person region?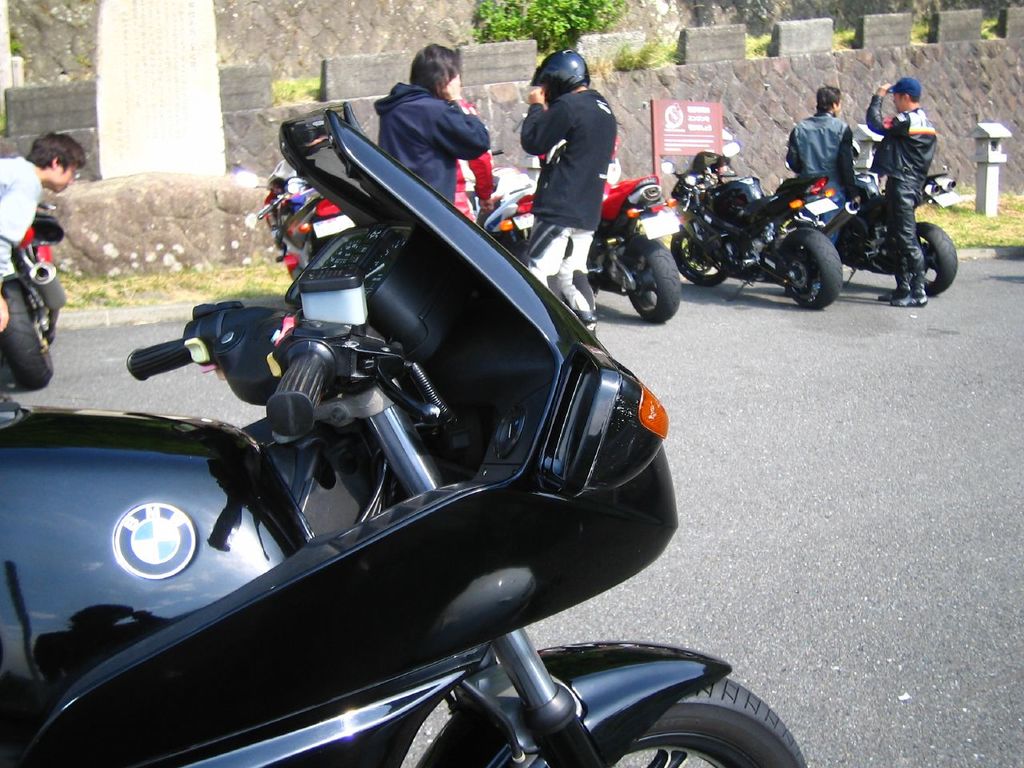
372,37,490,209
